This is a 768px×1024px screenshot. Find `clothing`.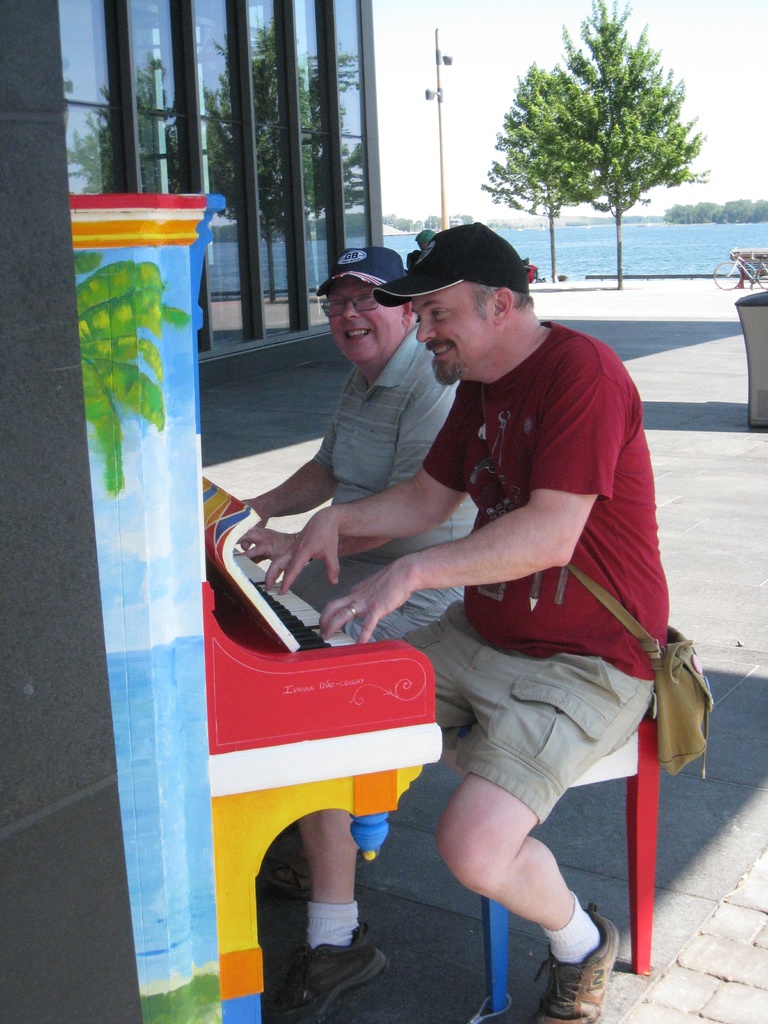
Bounding box: <bbox>281, 321, 480, 641</bbox>.
